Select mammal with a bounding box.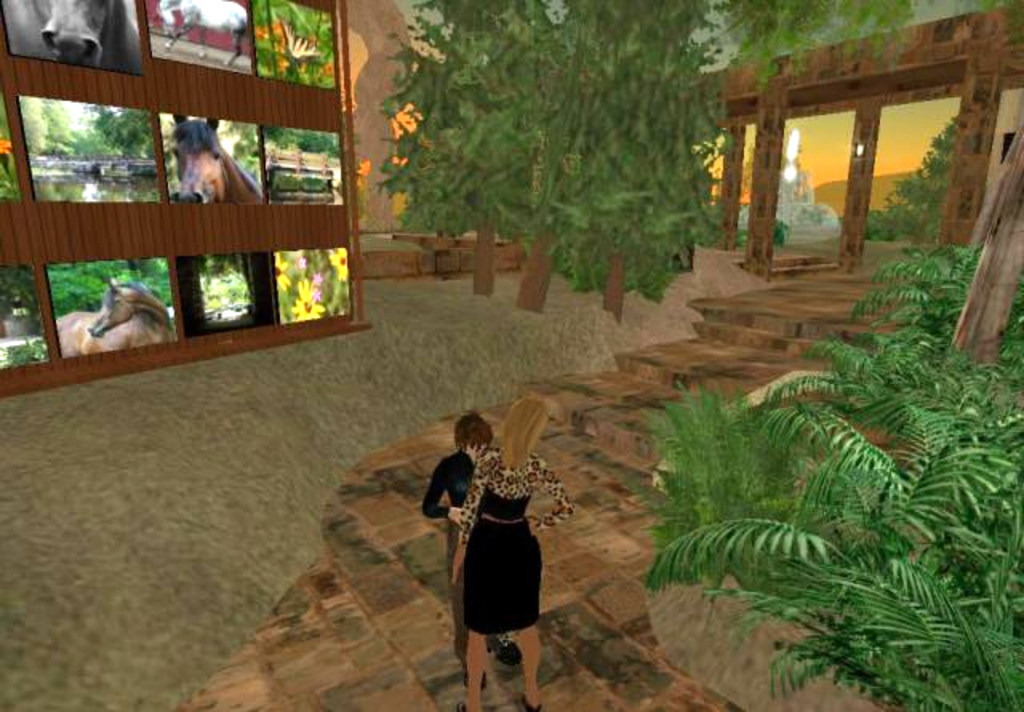
BBox(163, 112, 277, 208).
